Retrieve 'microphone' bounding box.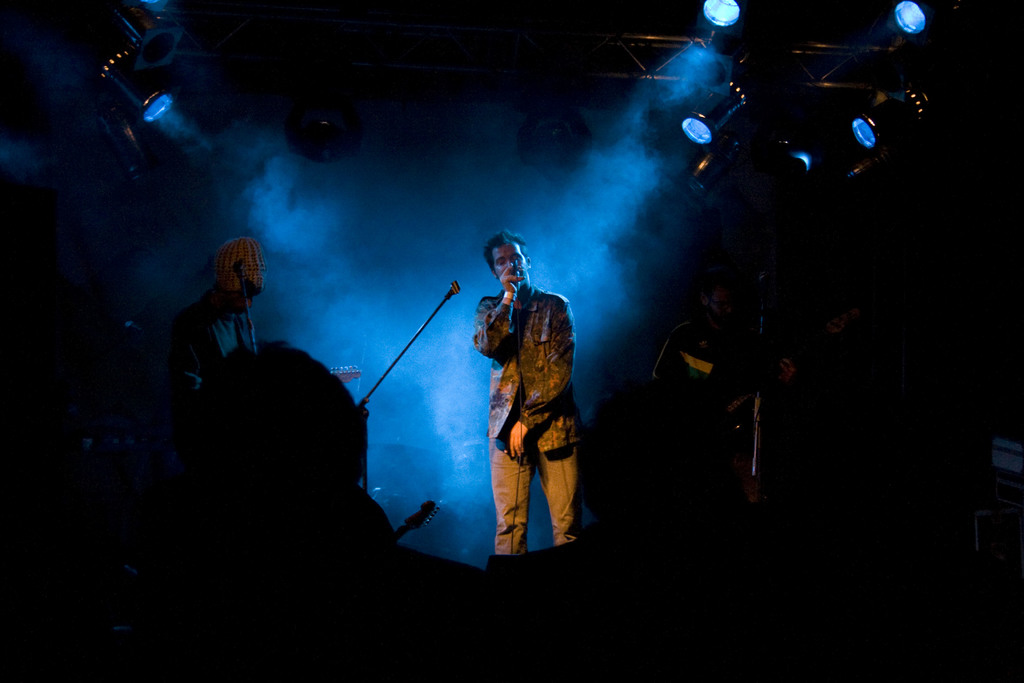
Bounding box: box(509, 257, 521, 294).
